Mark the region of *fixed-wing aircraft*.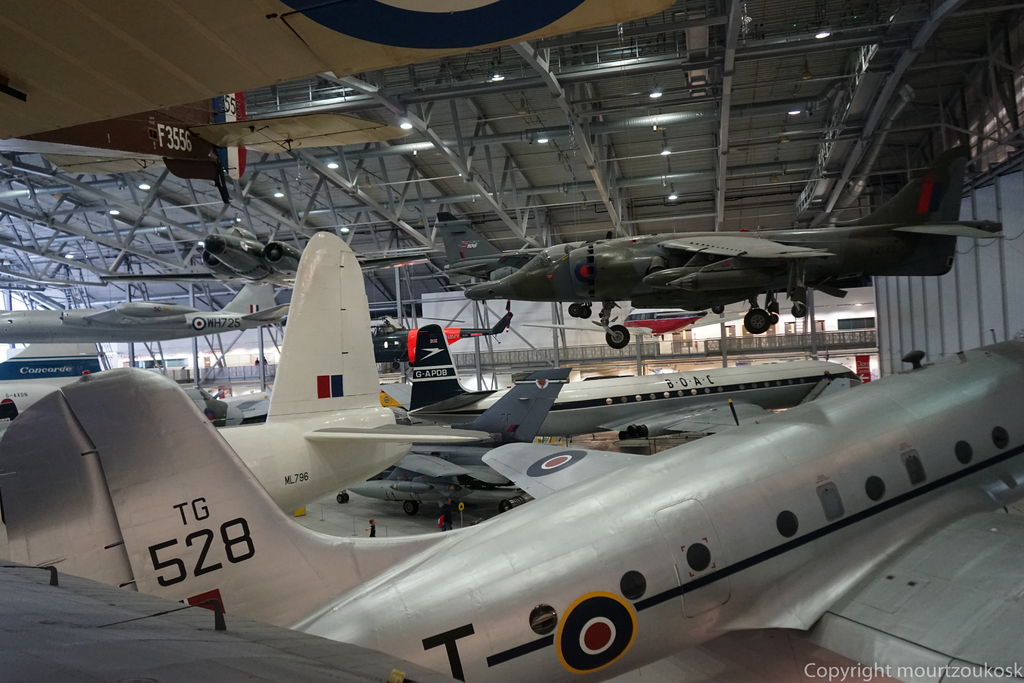
Region: bbox=[0, 0, 675, 215].
